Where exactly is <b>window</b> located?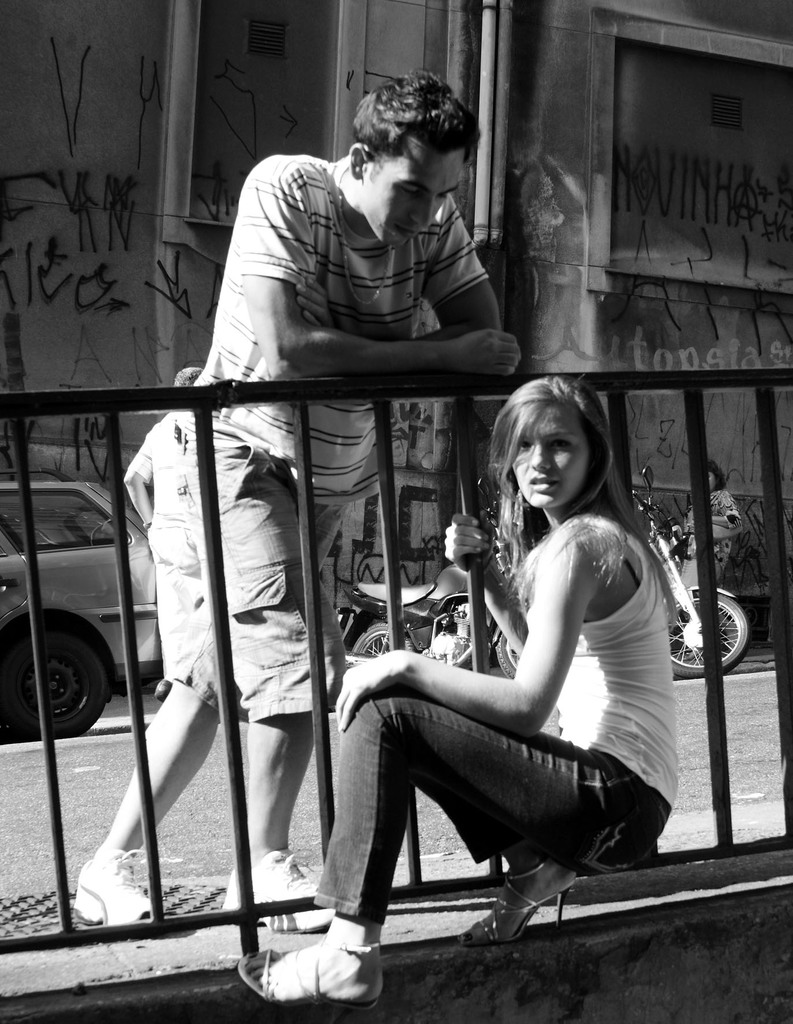
Its bounding box is 0,490,130,555.
